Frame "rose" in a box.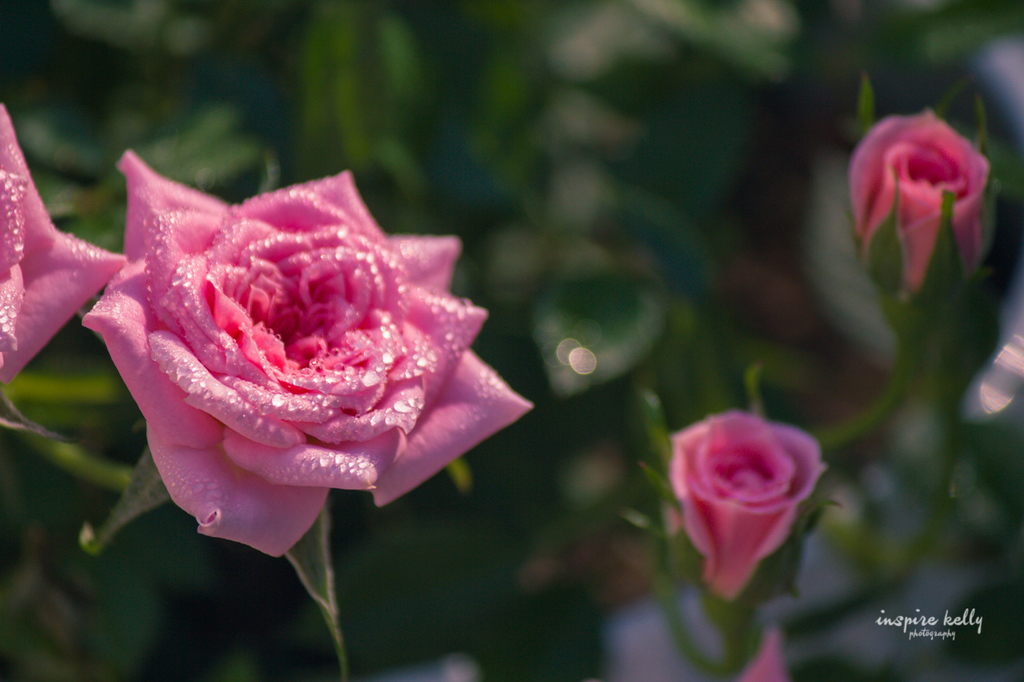
BBox(662, 407, 832, 606).
